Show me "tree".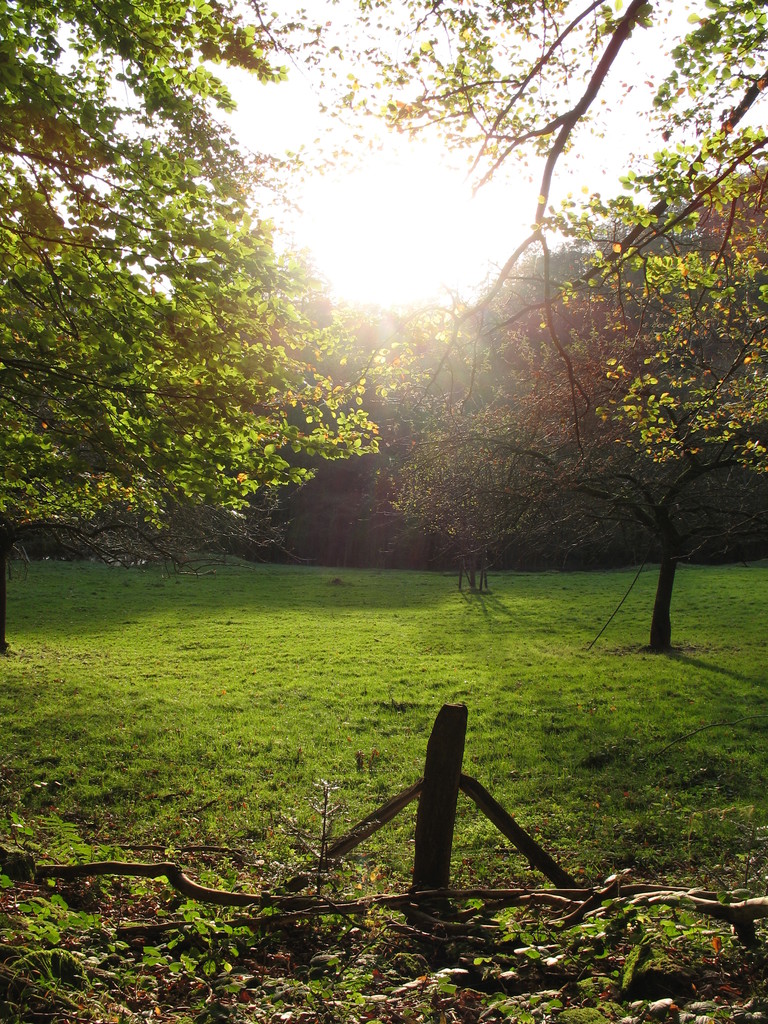
"tree" is here: locate(324, 127, 735, 693).
